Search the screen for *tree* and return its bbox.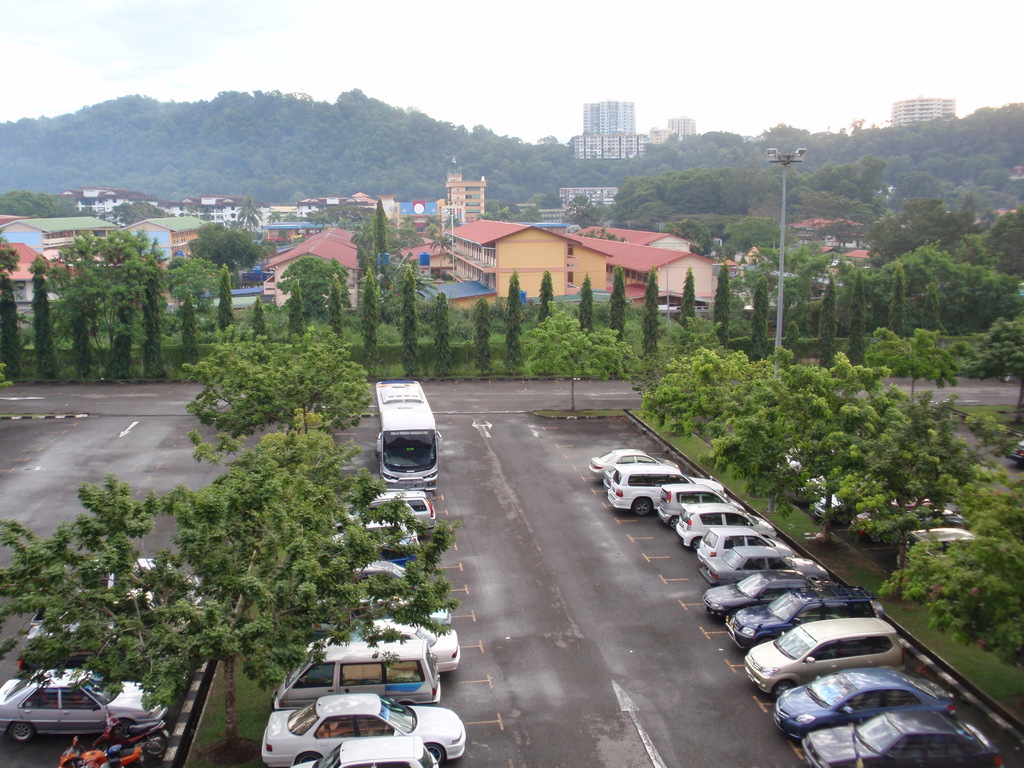
Found: 181:287:196:357.
